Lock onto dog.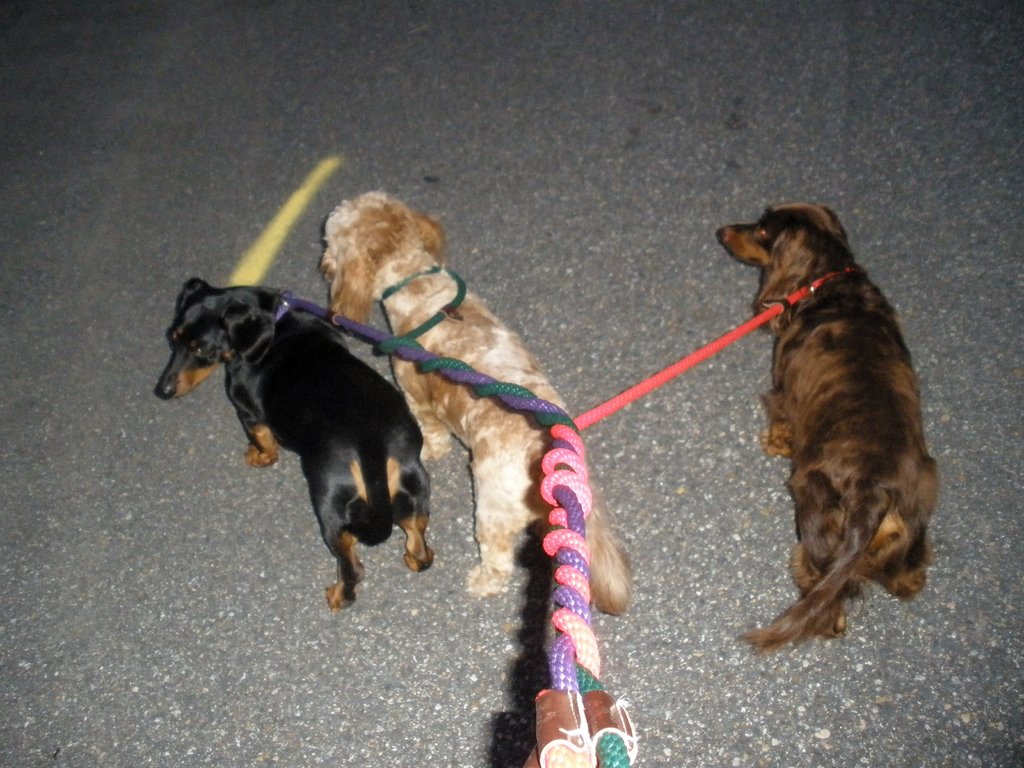
Locked: box(148, 269, 447, 611).
